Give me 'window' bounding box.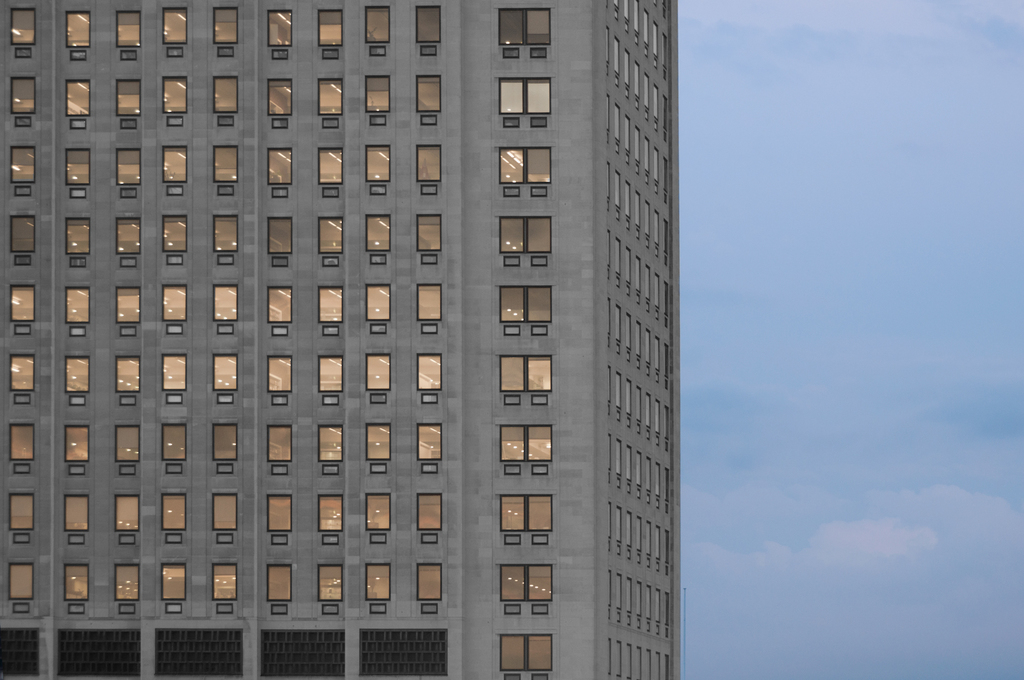
(262,0,305,61).
